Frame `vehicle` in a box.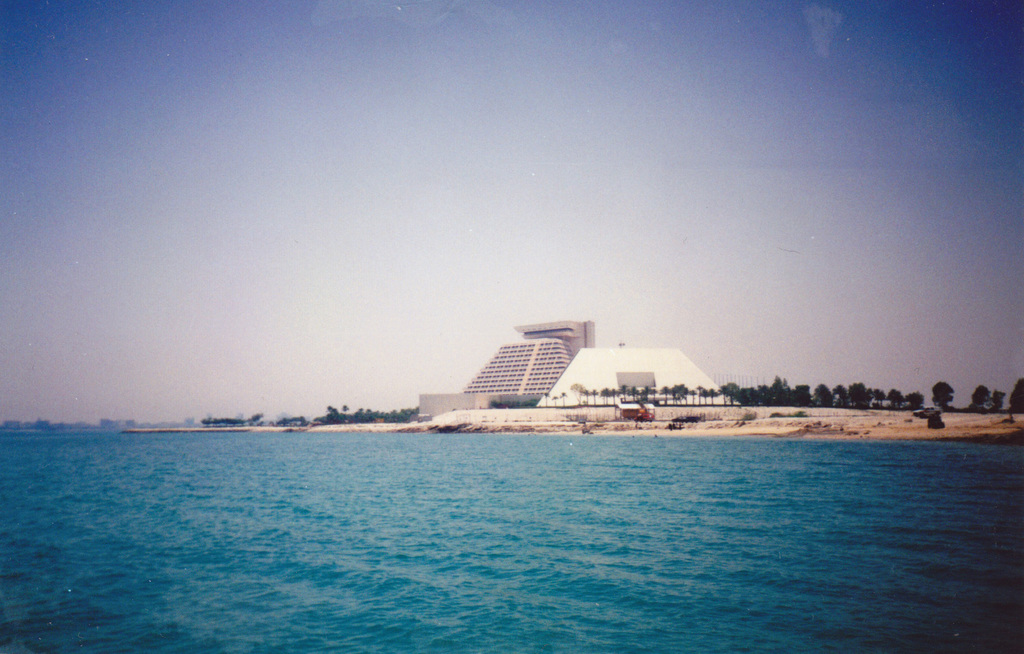
912/404/943/420.
